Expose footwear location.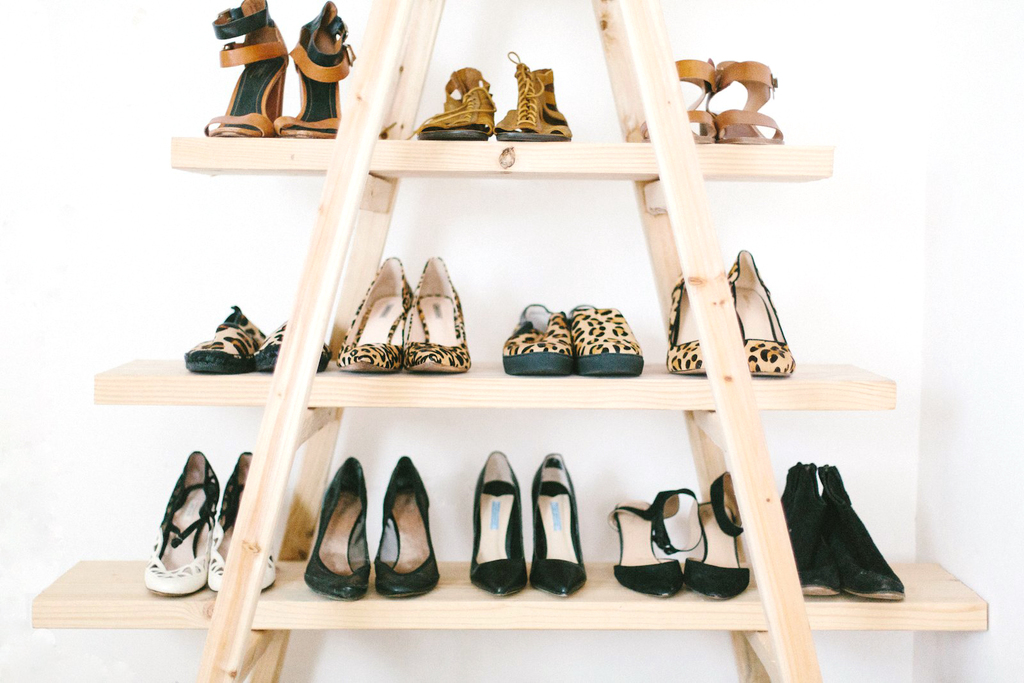
Exposed at <region>372, 453, 439, 596</region>.
